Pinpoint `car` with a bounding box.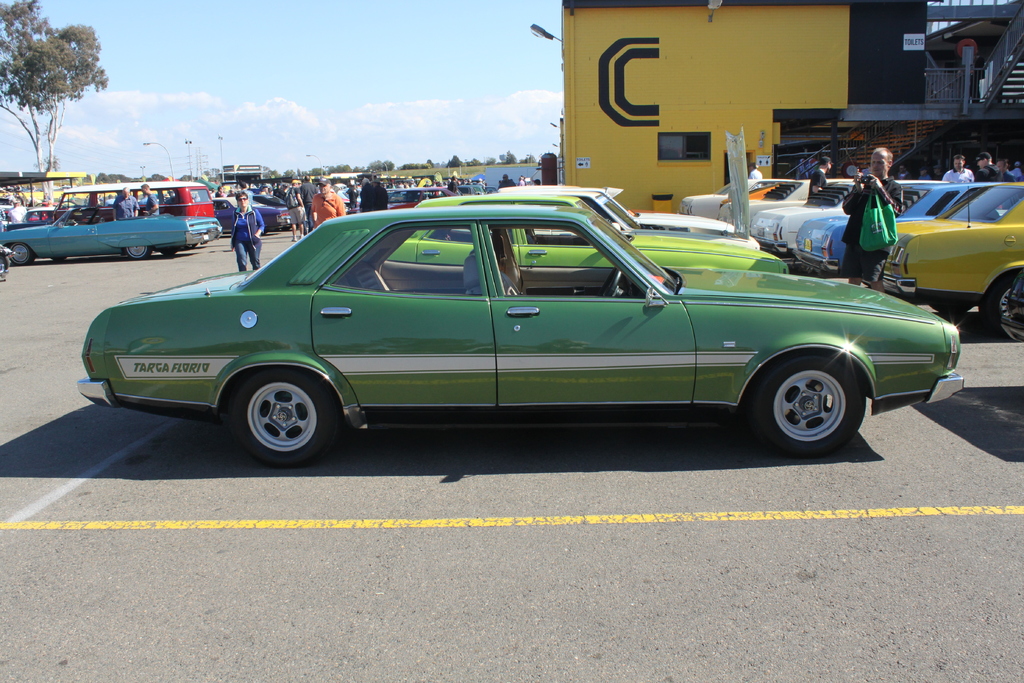
detection(387, 193, 794, 272).
